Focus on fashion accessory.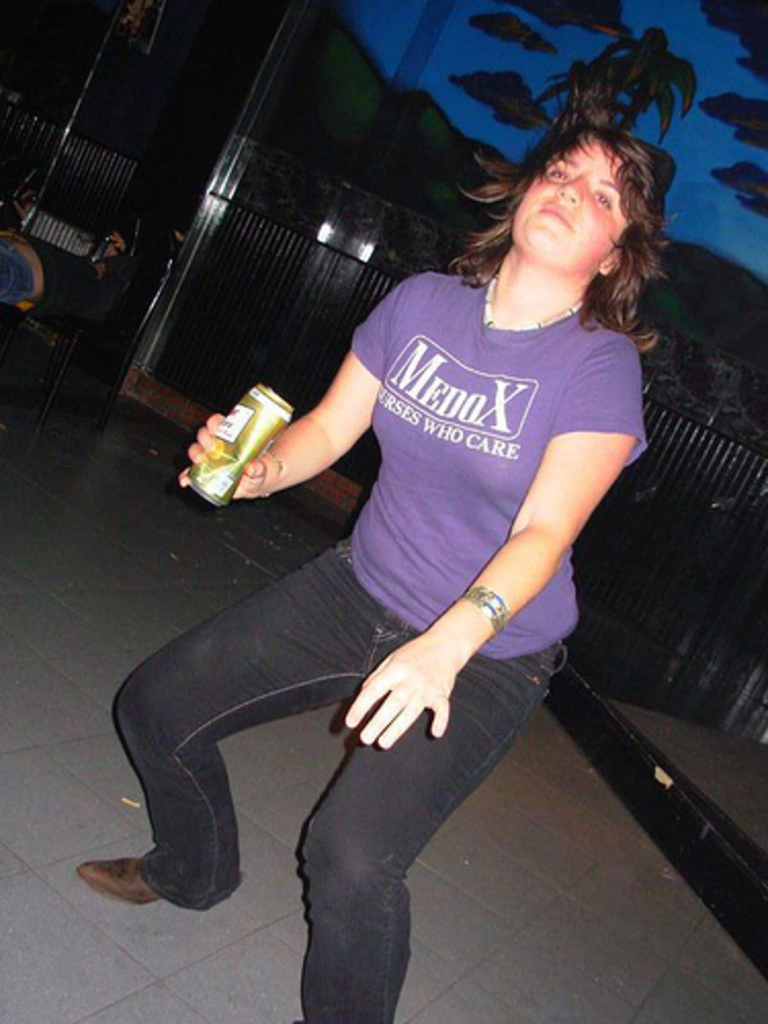
Focused at 76:860:164:905.
